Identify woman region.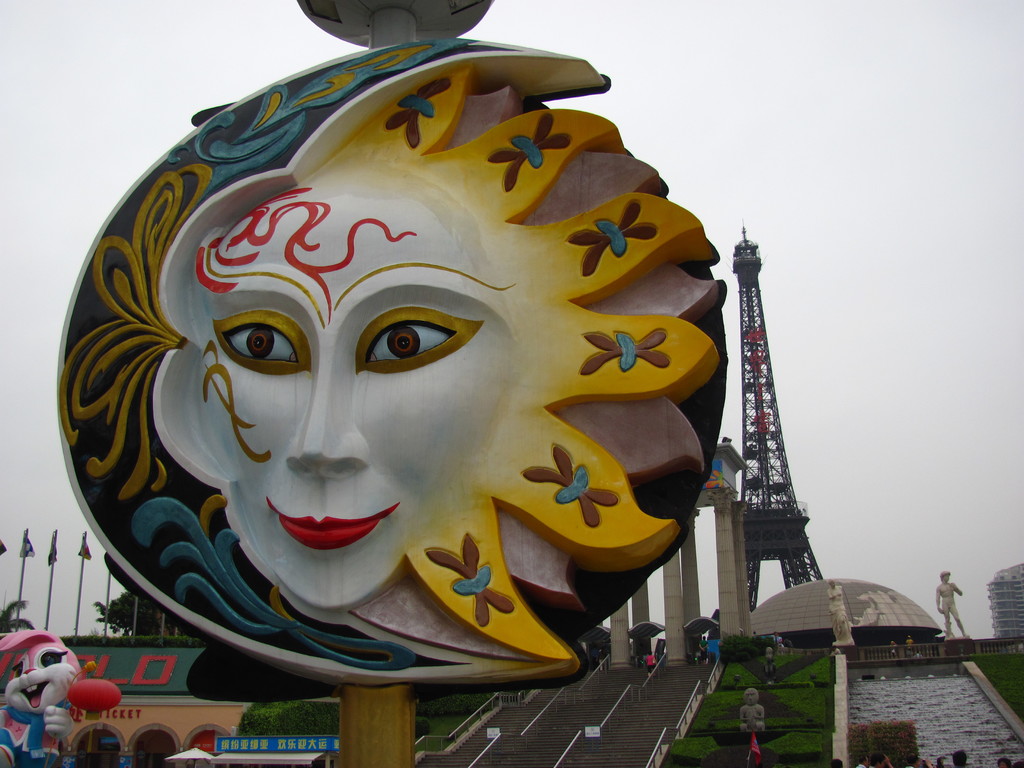
Region: [left=825, top=575, right=852, bottom=648].
